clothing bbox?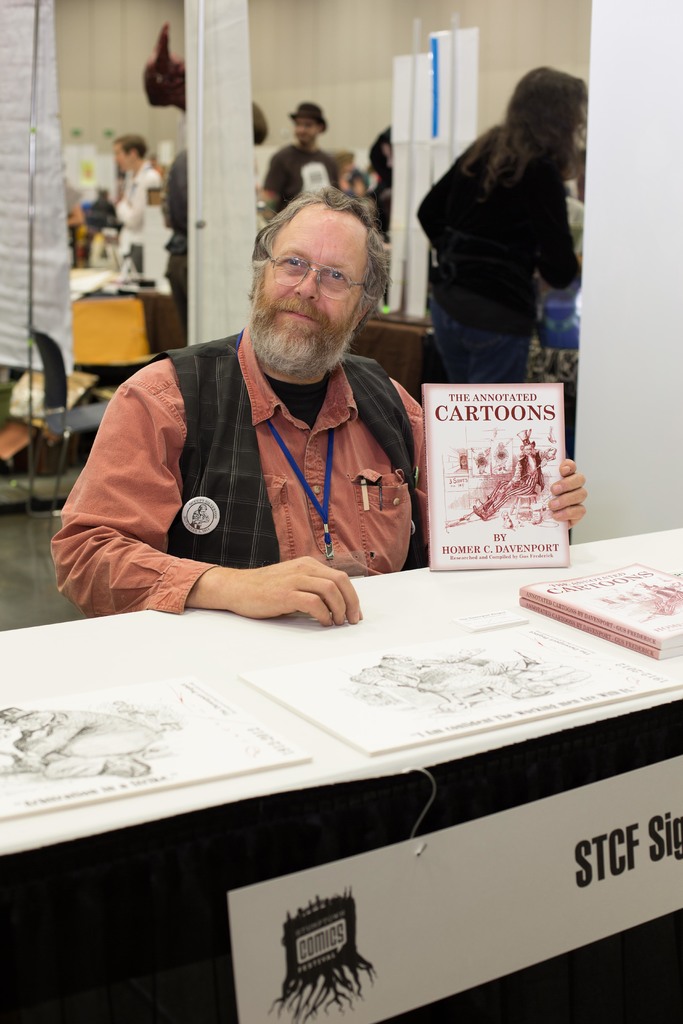
bbox(117, 152, 161, 275)
